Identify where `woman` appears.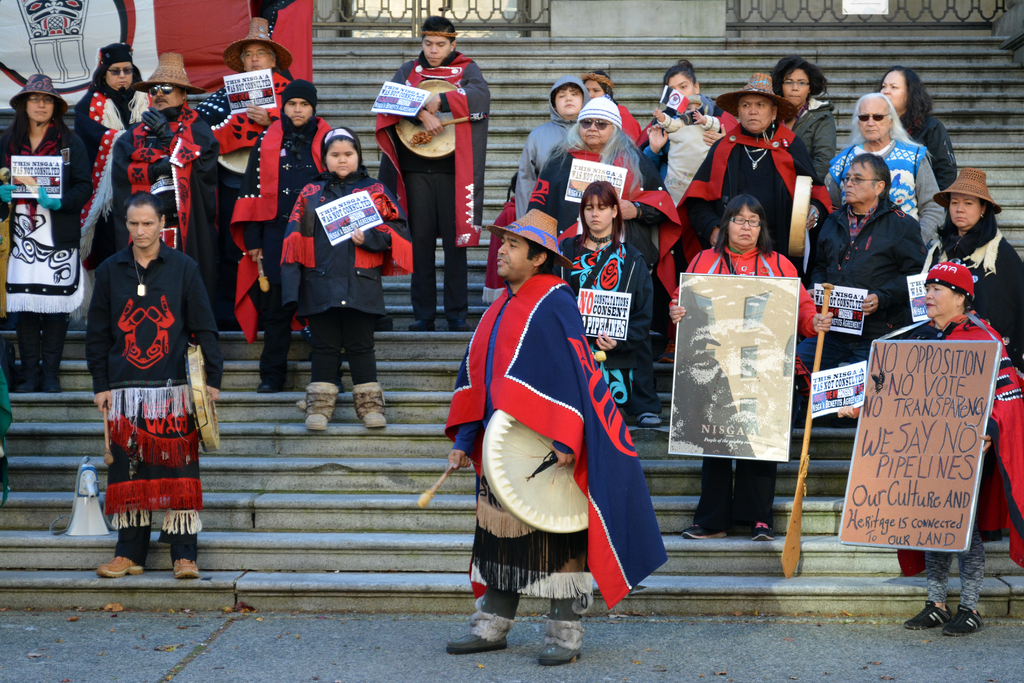
Appears at left=627, top=62, right=724, bottom=183.
